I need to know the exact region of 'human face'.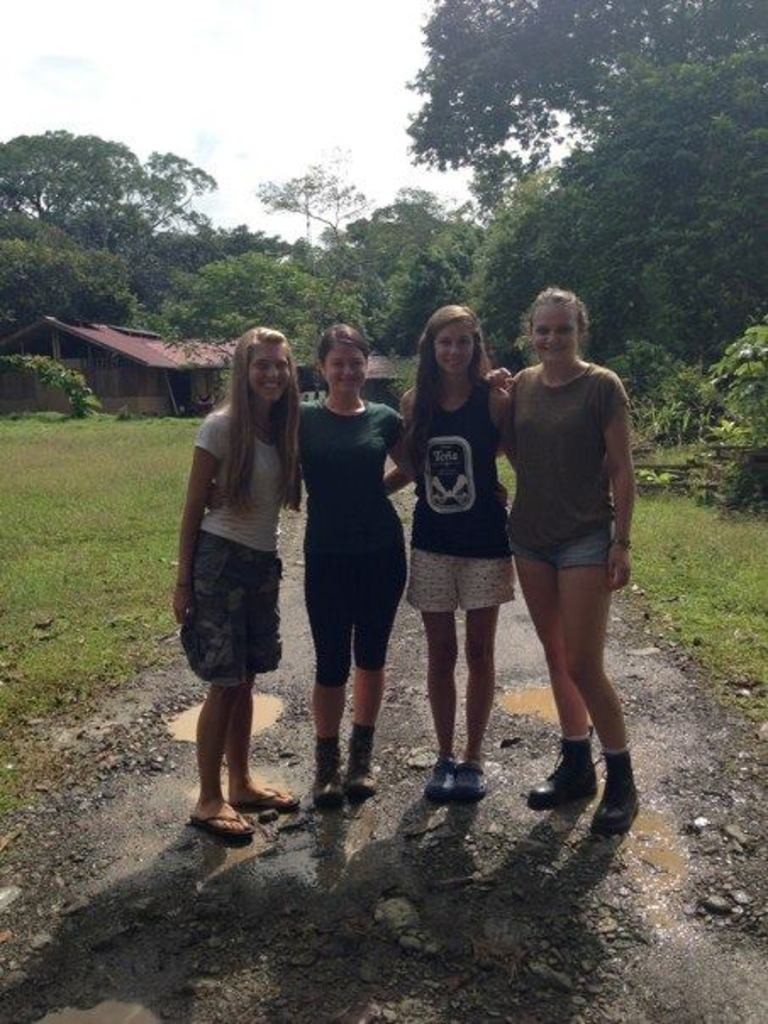
Region: region(253, 348, 300, 410).
